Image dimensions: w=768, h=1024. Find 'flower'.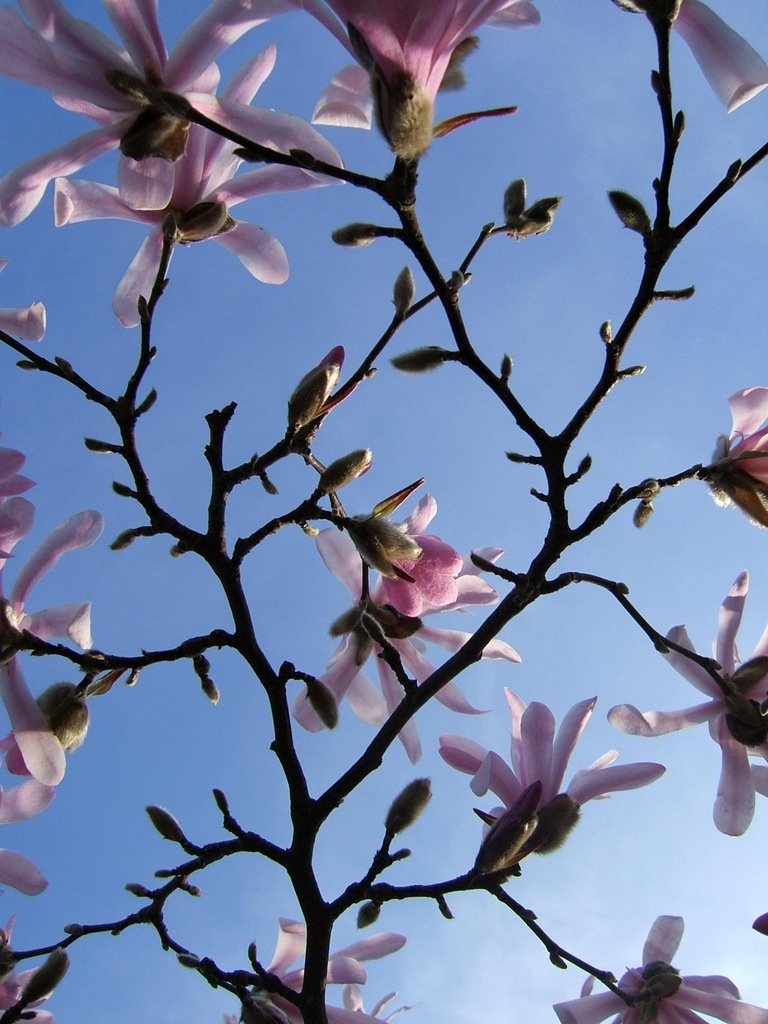
Rect(268, 0, 553, 158).
